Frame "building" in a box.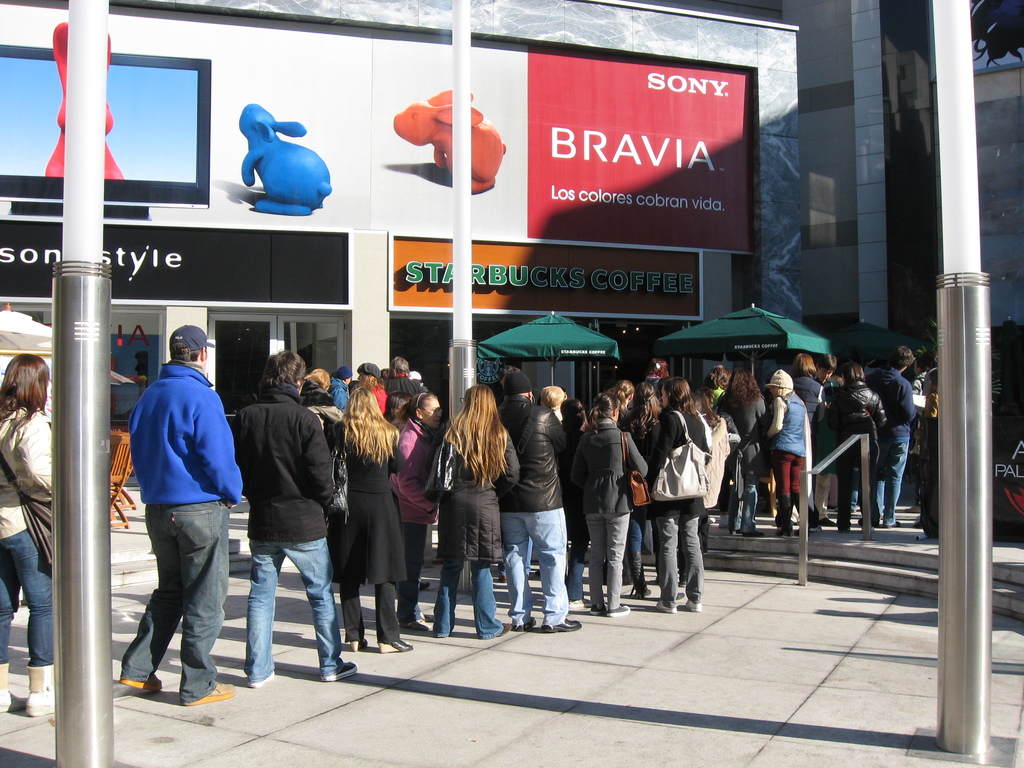
(0,0,1023,493).
